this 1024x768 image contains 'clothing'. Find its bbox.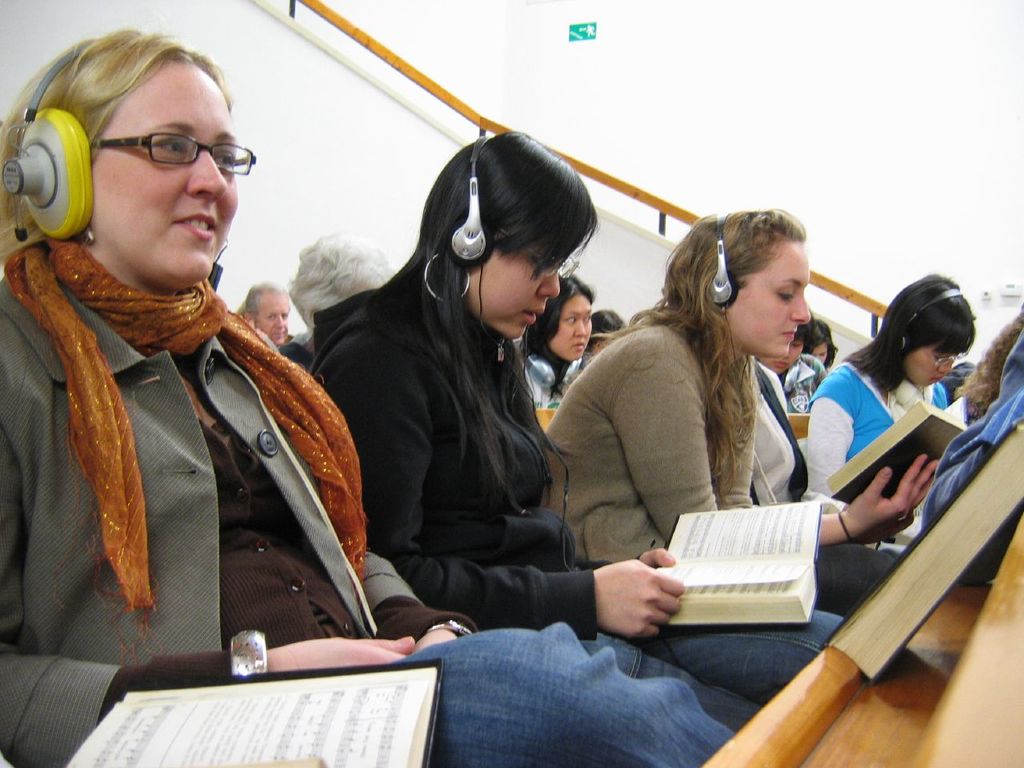
806,374,946,517.
